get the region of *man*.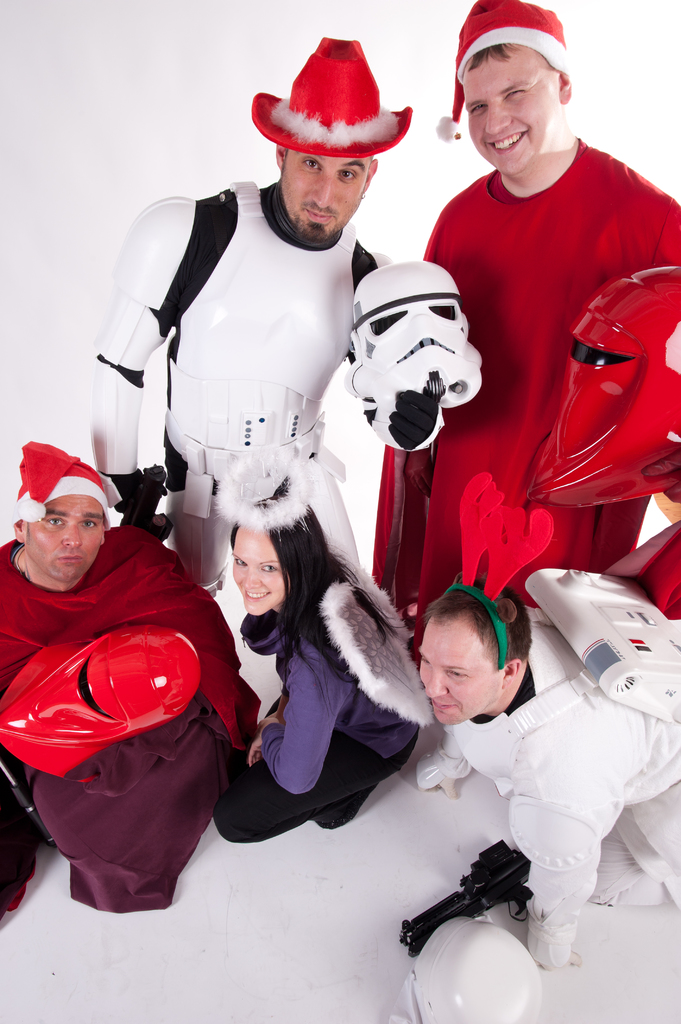
bbox(406, 581, 680, 980).
